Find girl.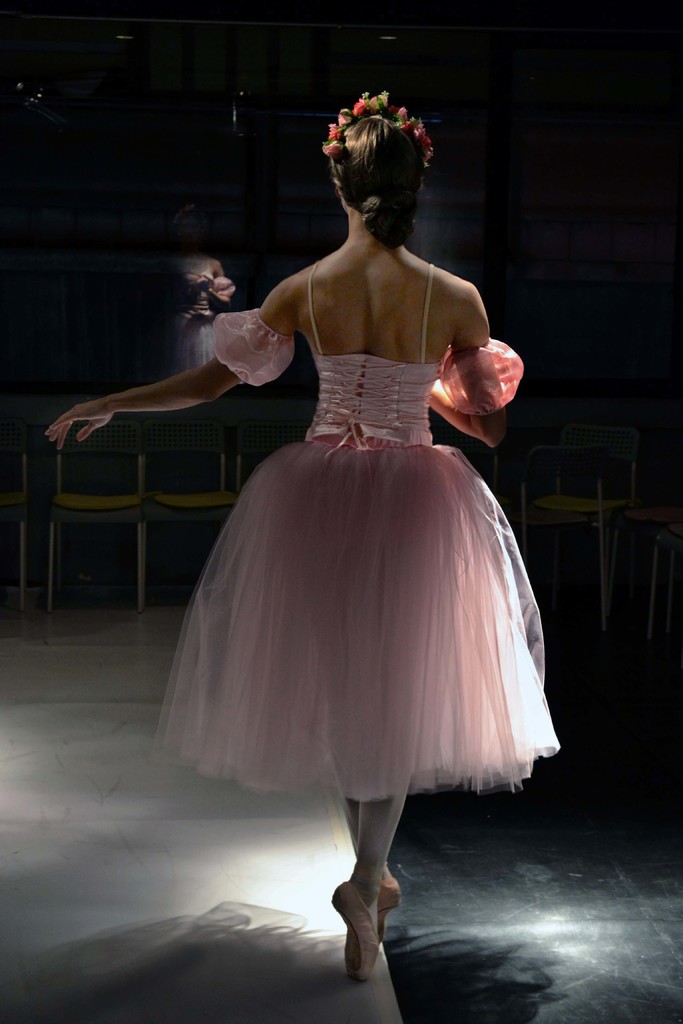
(left=42, top=89, right=565, bottom=982).
